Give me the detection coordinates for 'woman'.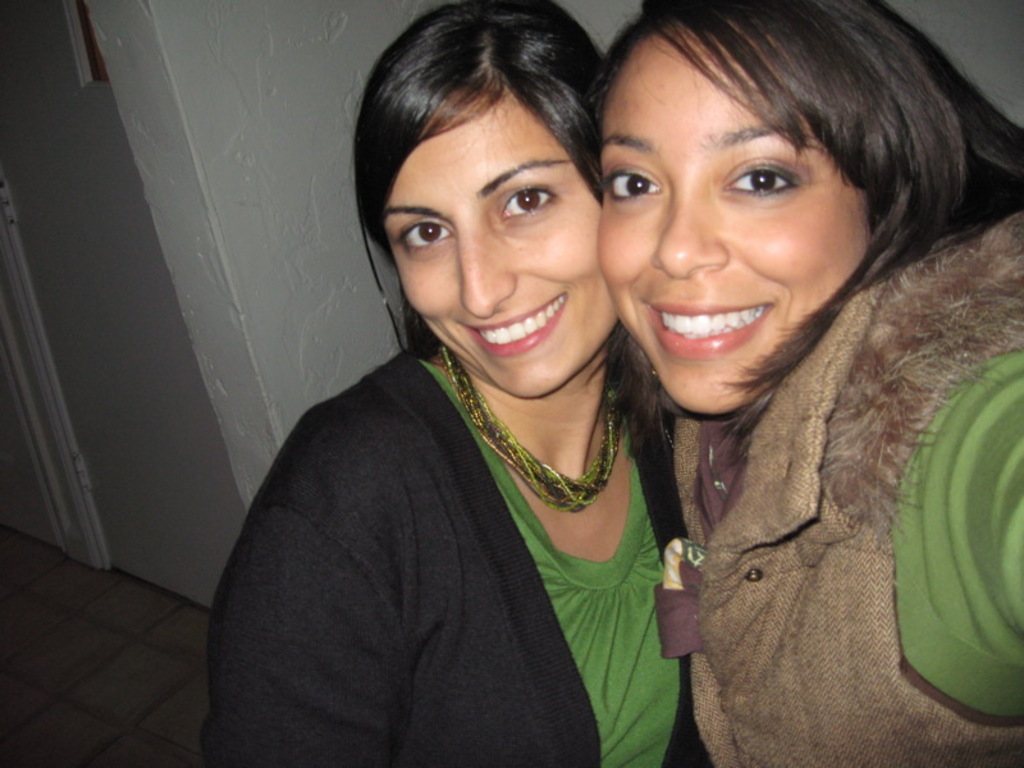
left=196, top=33, right=712, bottom=748.
